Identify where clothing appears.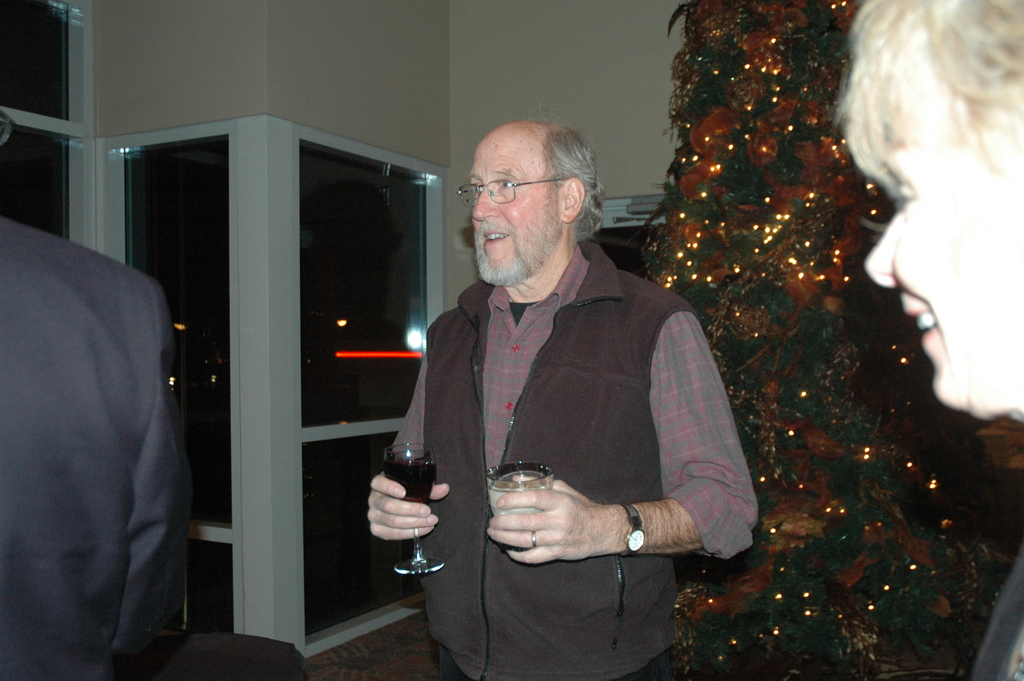
Appears at bbox=(385, 231, 760, 680).
